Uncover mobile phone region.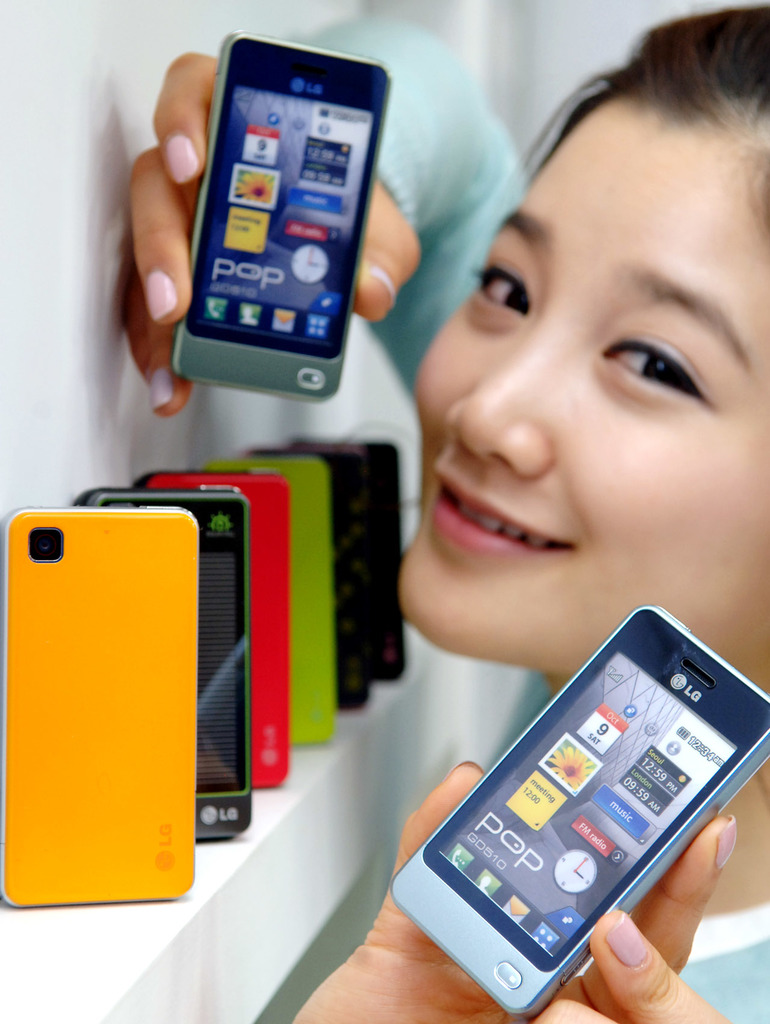
Uncovered: locate(157, 12, 403, 376).
